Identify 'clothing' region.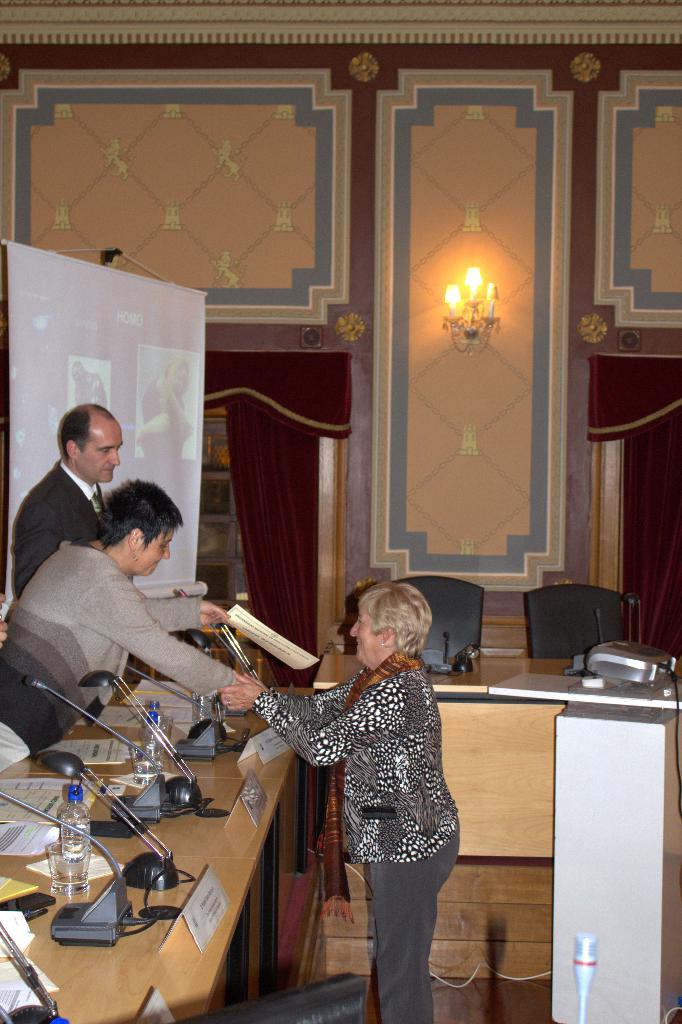
Region: <region>0, 524, 235, 771</region>.
